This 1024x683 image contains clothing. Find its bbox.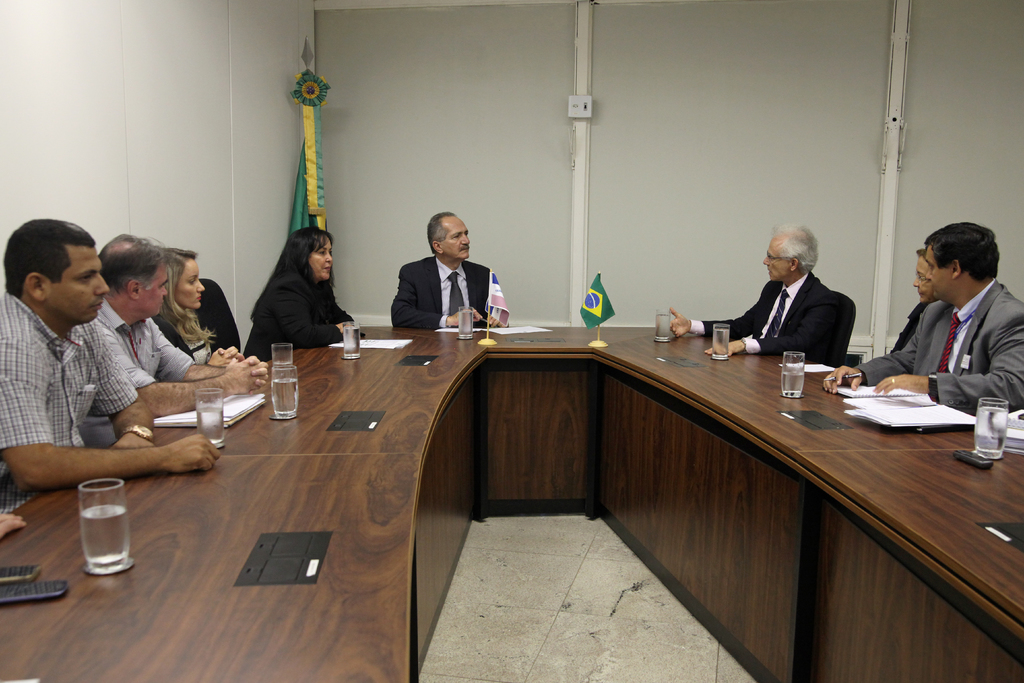
left=0, top=290, right=140, bottom=515.
